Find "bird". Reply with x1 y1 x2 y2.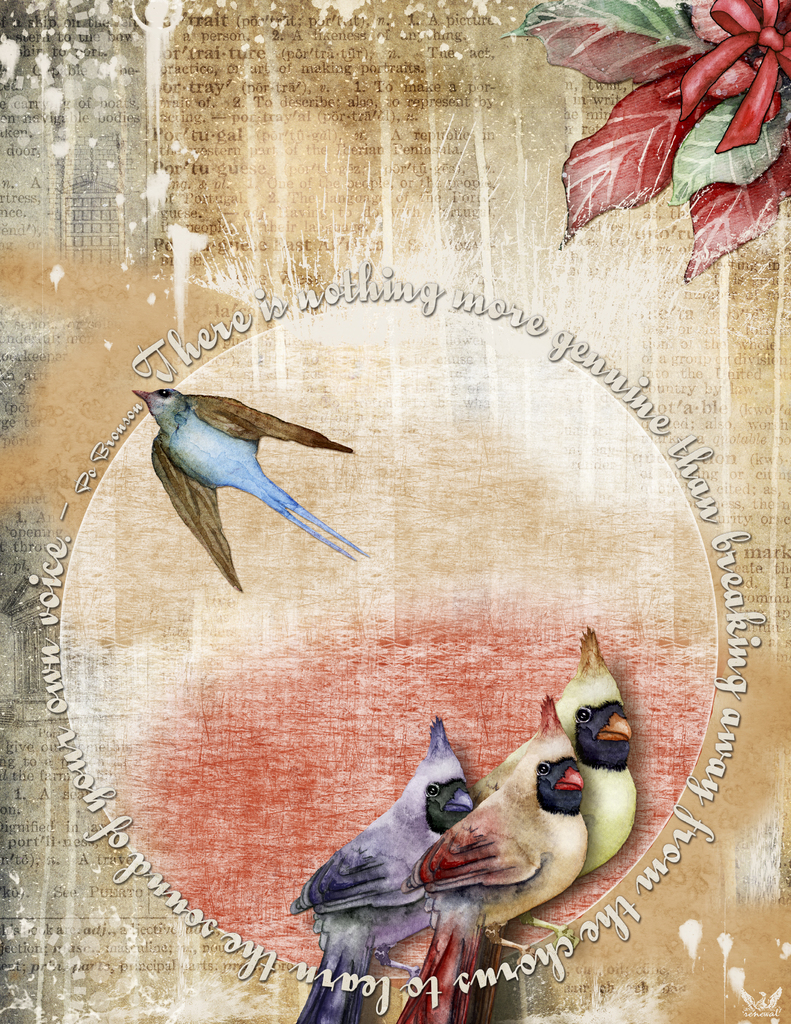
283 711 481 1023.
